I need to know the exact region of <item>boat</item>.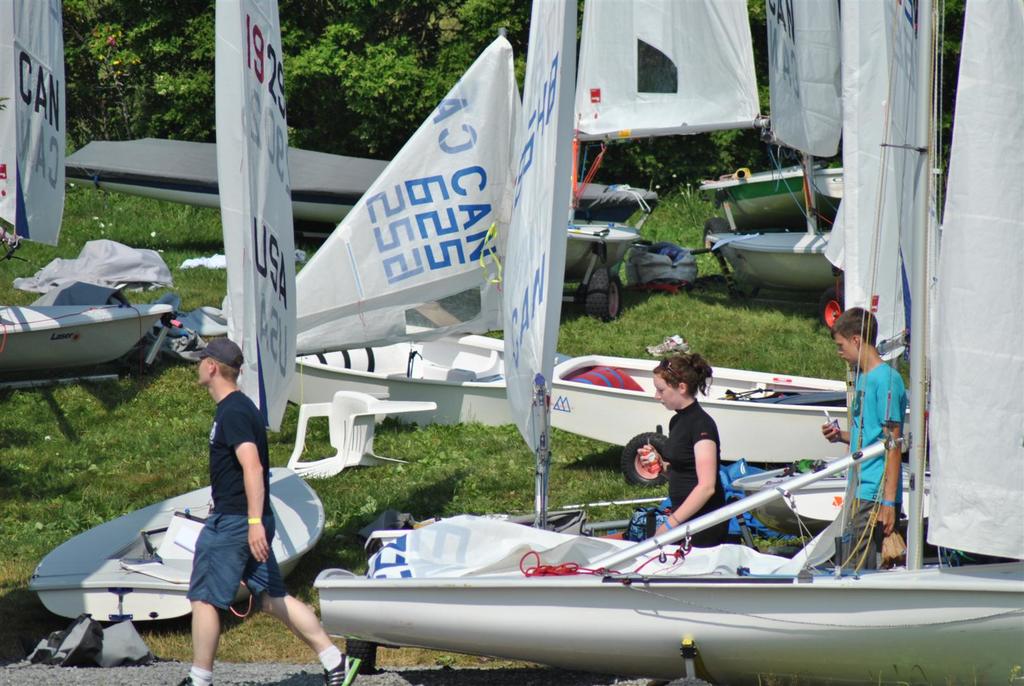
Region: x1=0, y1=304, x2=174, y2=388.
